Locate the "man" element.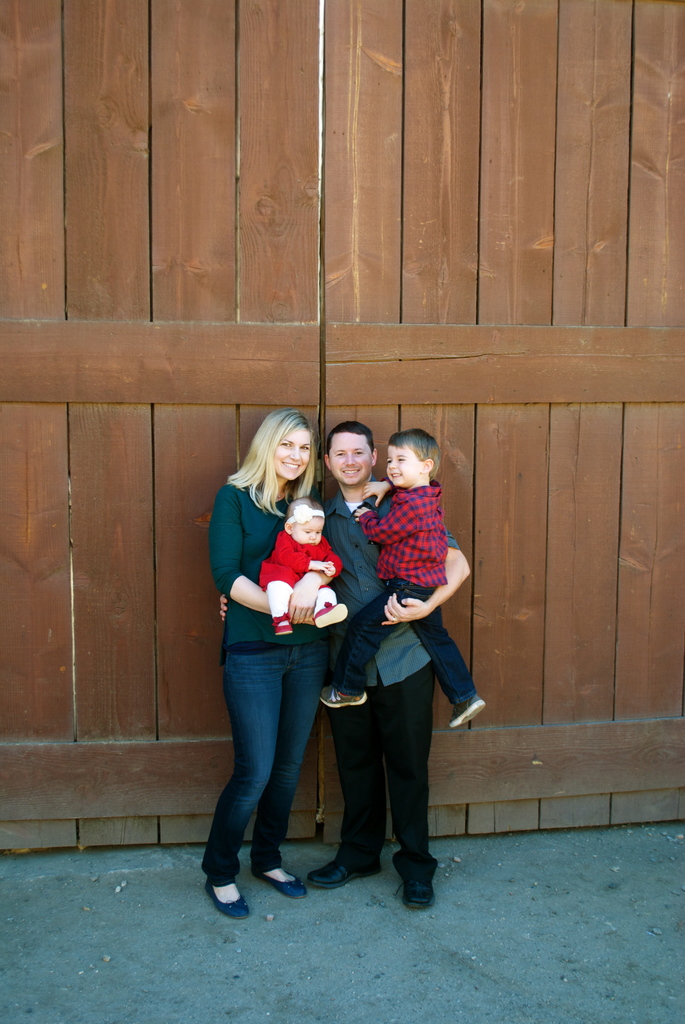
Element bbox: {"left": 309, "top": 436, "right": 471, "bottom": 895}.
